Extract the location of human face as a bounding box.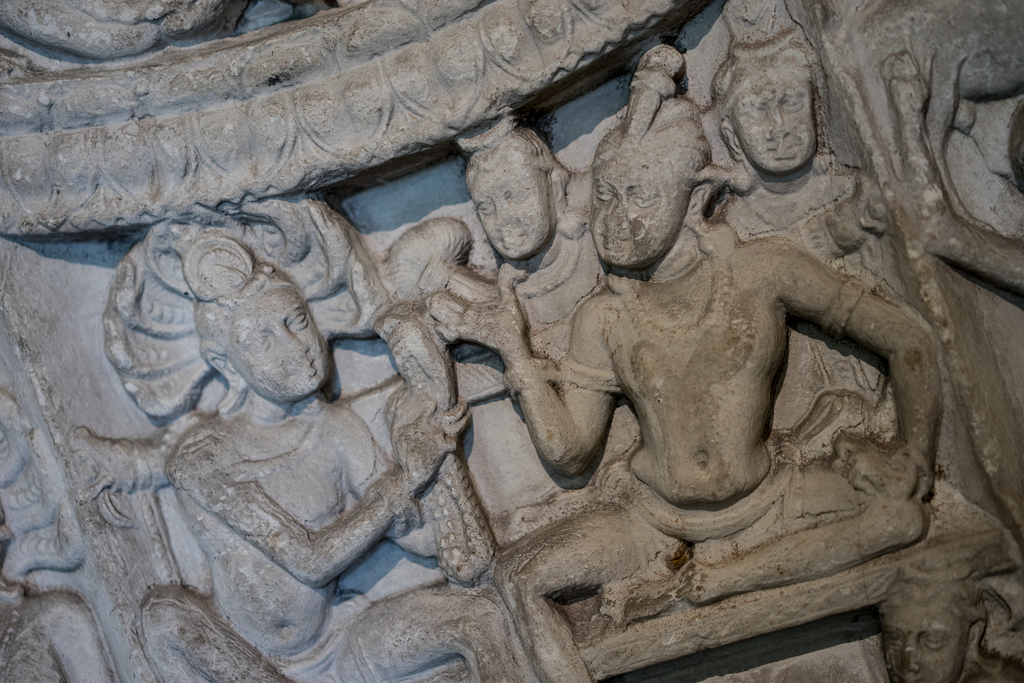
[732, 74, 820, 174].
